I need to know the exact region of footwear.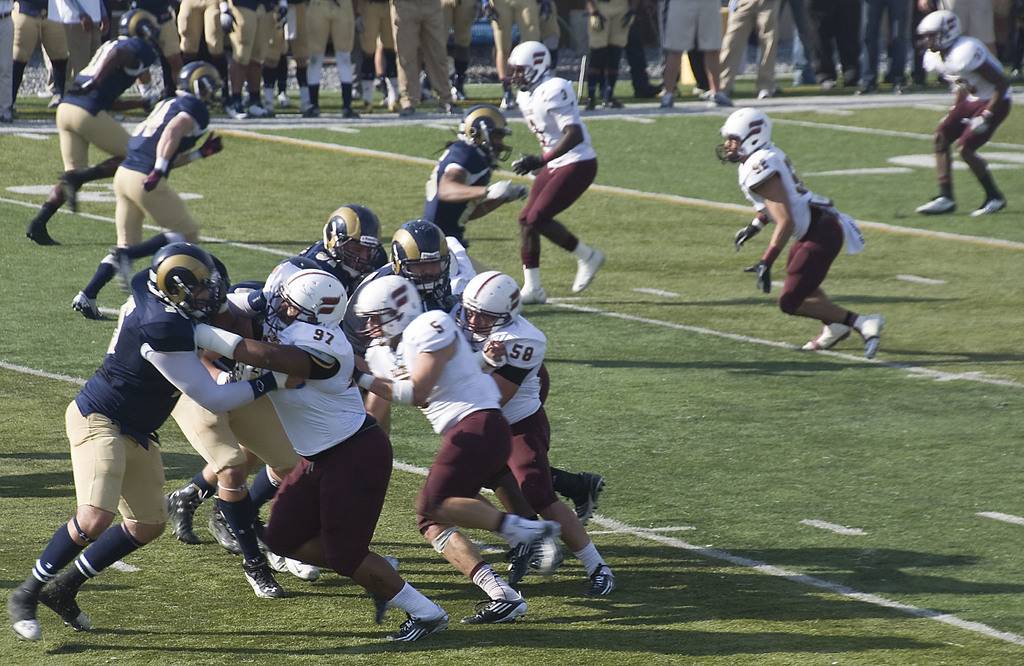
Region: (142,98,155,117).
